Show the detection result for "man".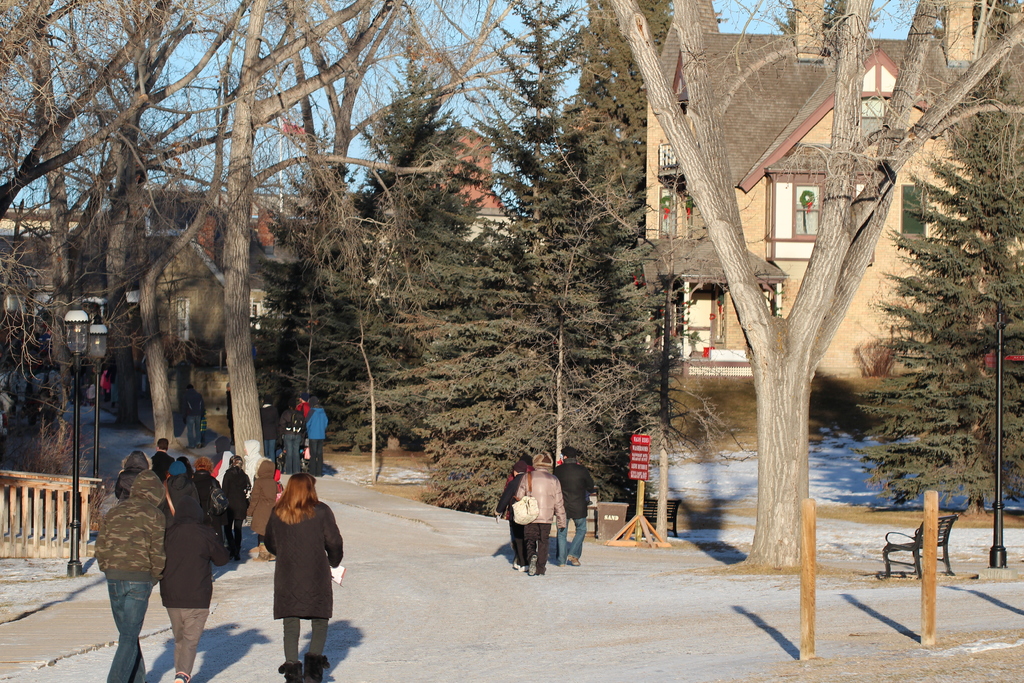
pyautogui.locateOnScreen(552, 445, 596, 568).
